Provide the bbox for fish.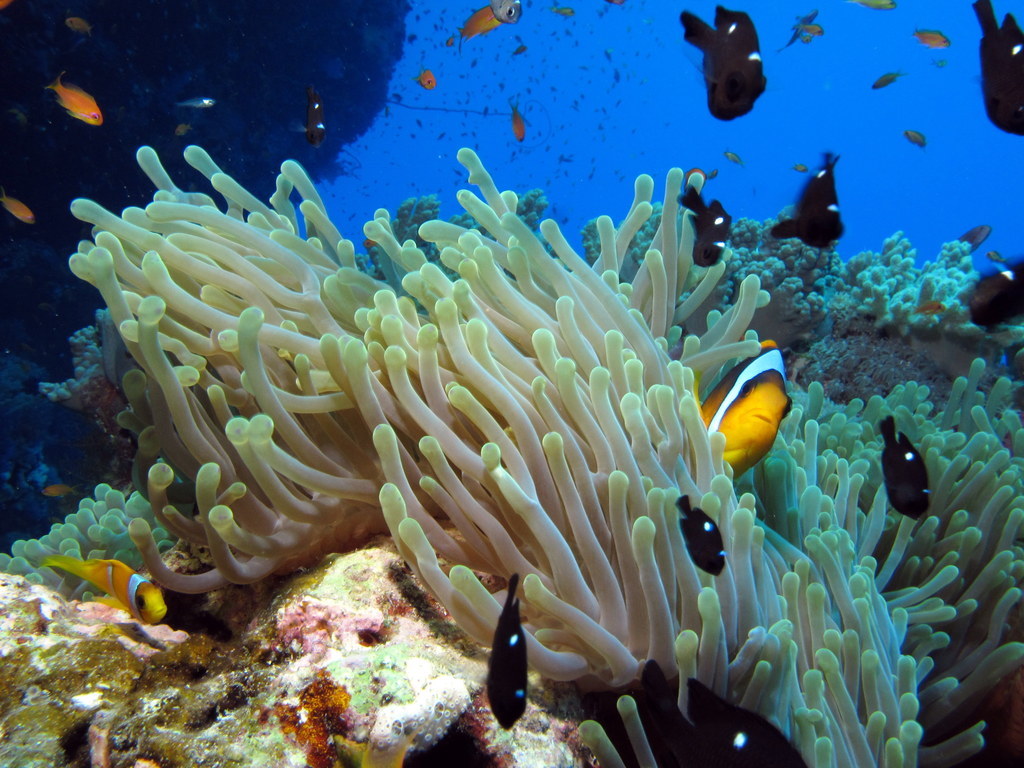
[482,572,537,735].
